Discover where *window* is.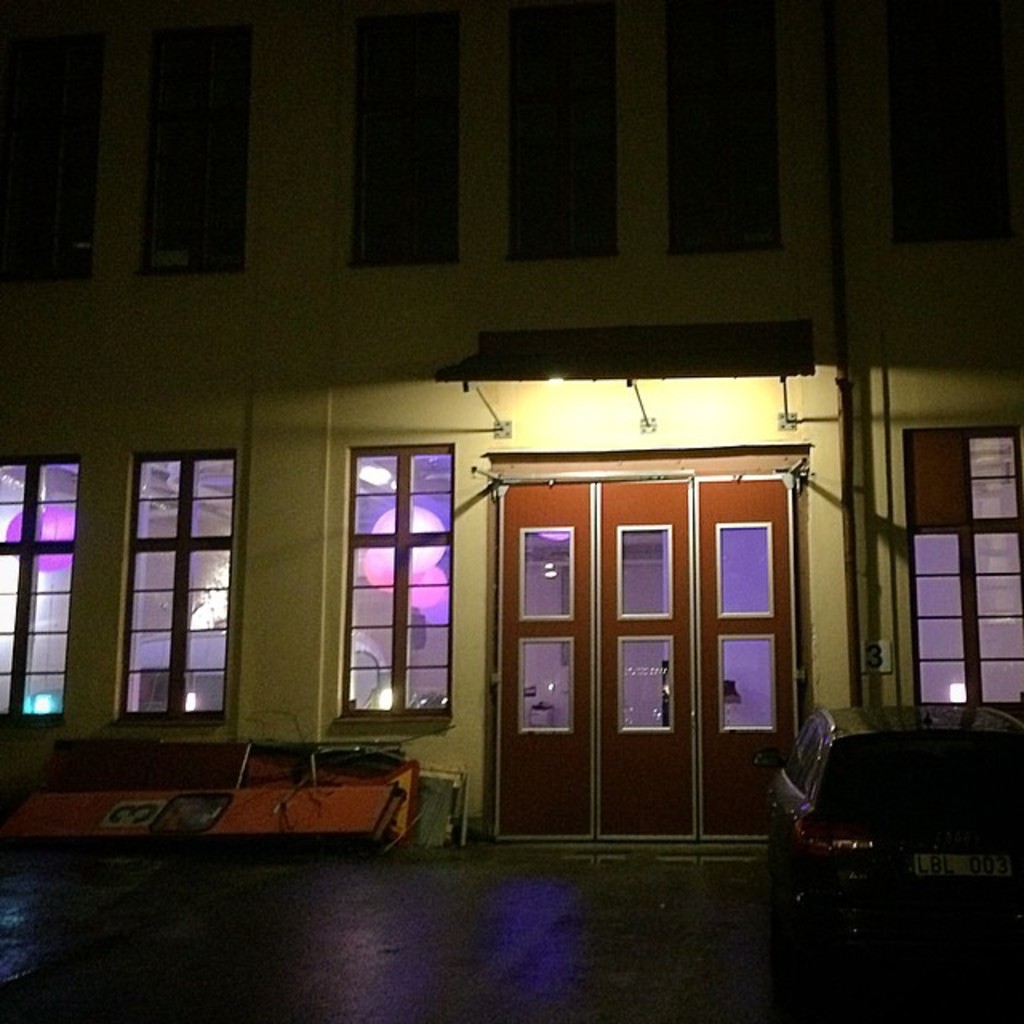
Discovered at [3, 46, 99, 275].
